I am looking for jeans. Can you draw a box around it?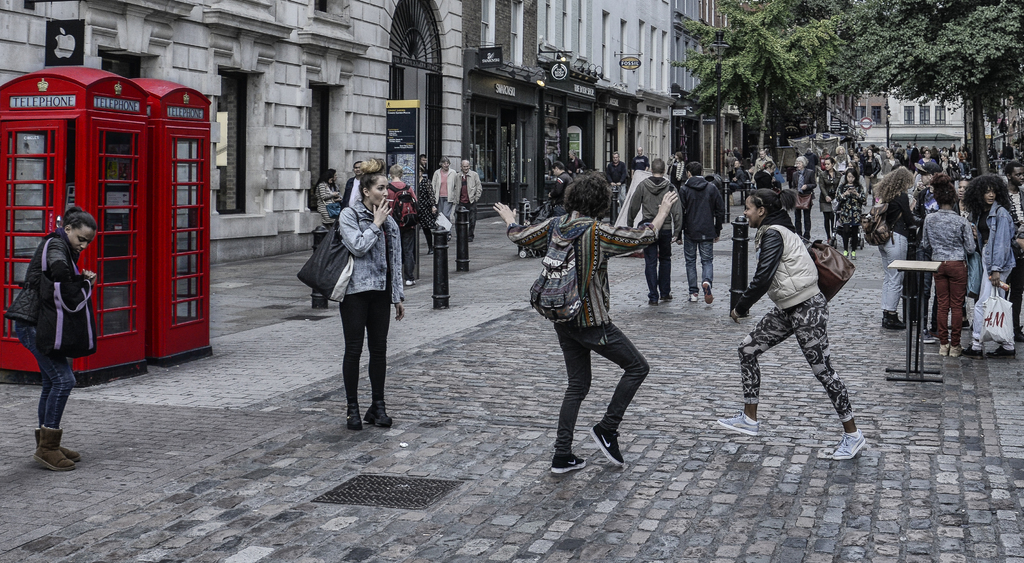
Sure, the bounding box is [547,305,645,445].
